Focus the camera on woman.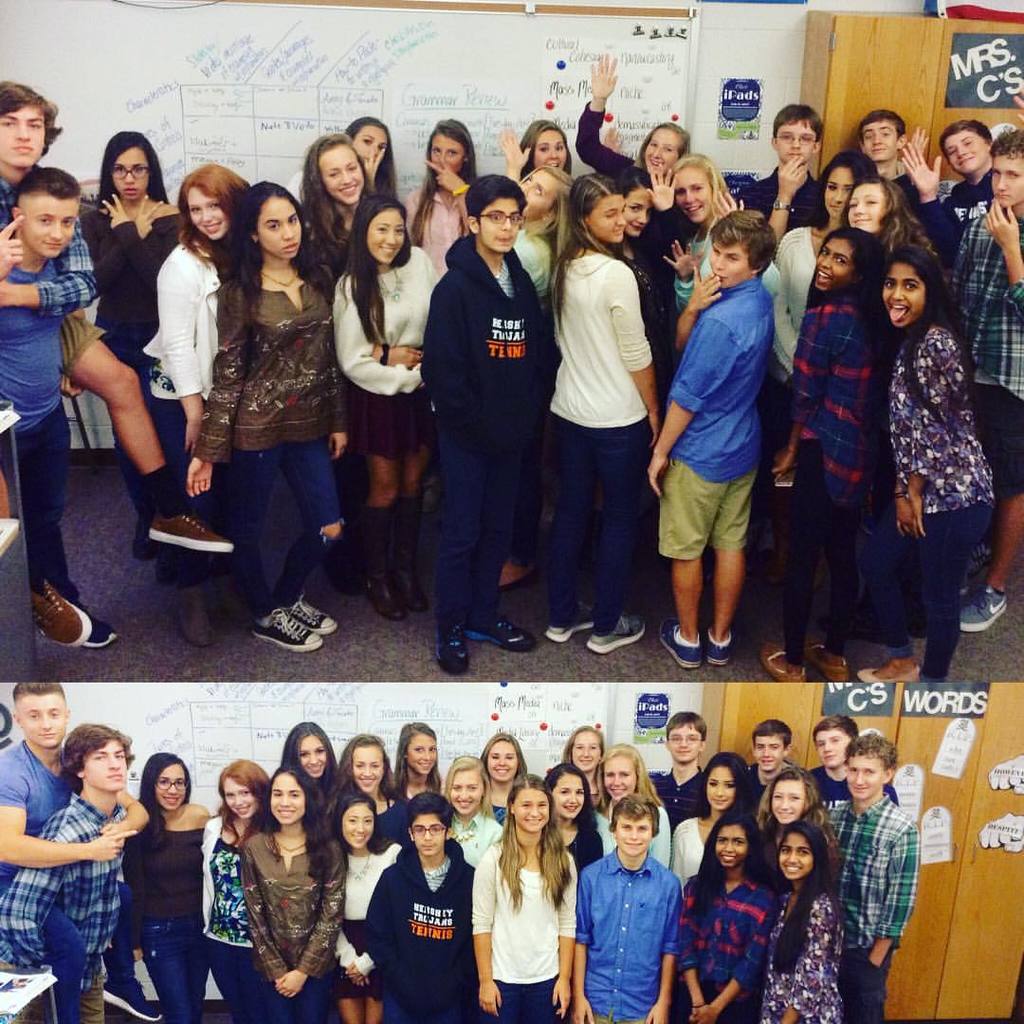
Focus region: locate(858, 248, 997, 681).
